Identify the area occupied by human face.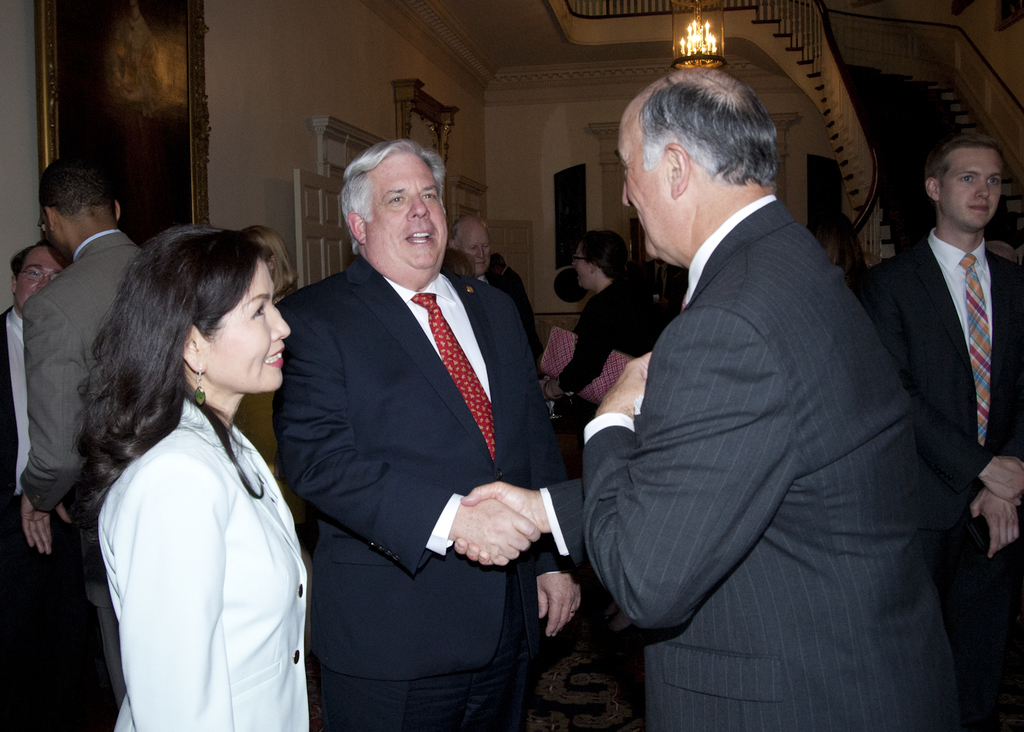
Area: 17,248,60,311.
